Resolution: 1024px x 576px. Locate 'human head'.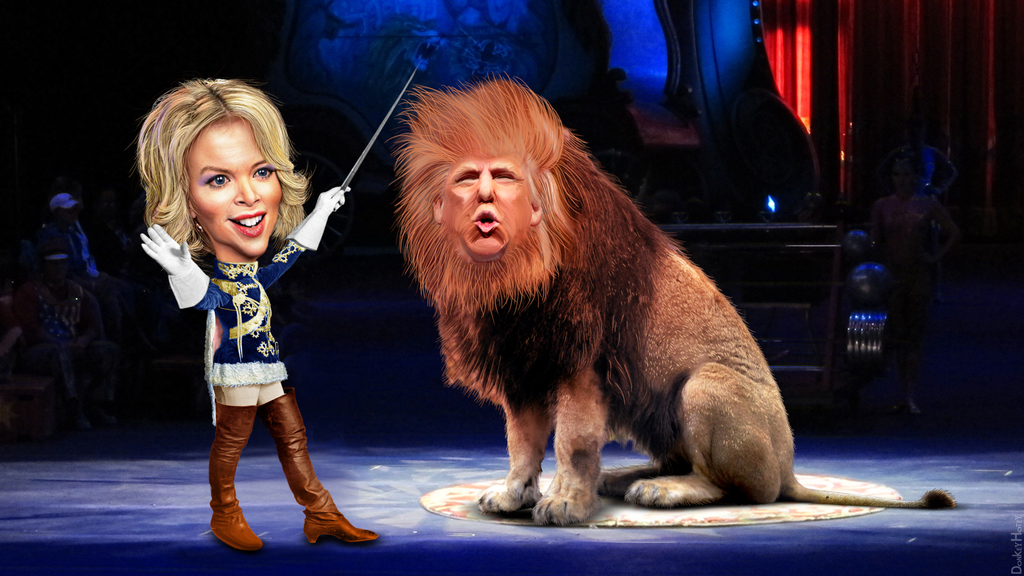
(138, 74, 298, 263).
